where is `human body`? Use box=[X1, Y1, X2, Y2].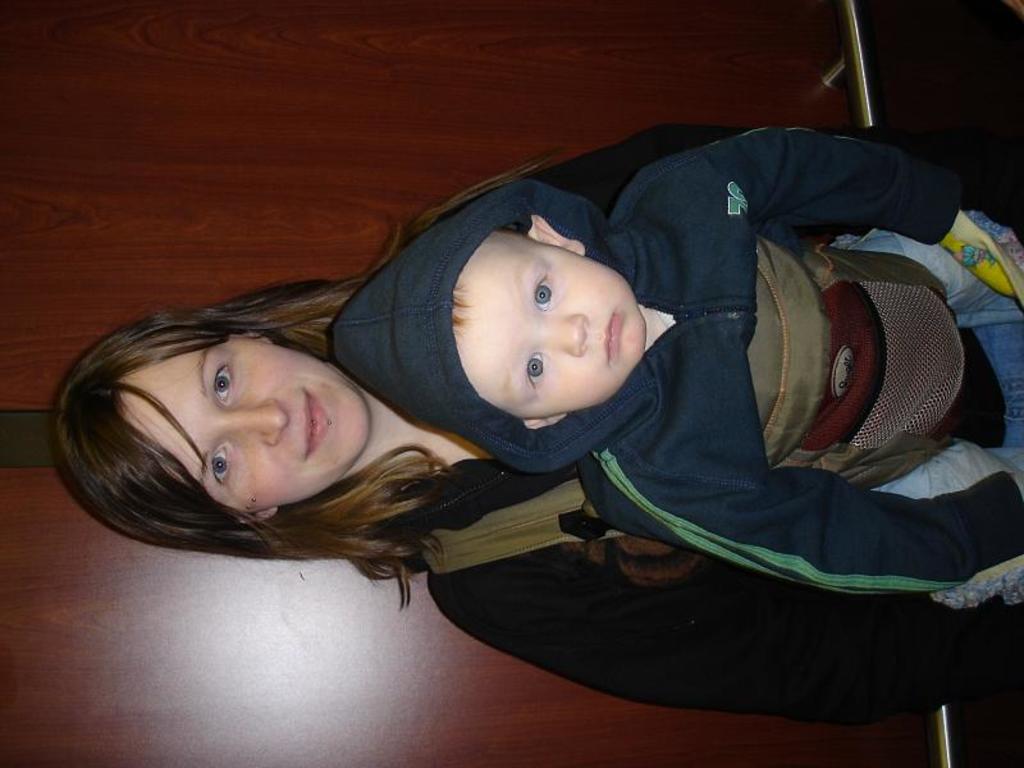
box=[315, 156, 1023, 608].
